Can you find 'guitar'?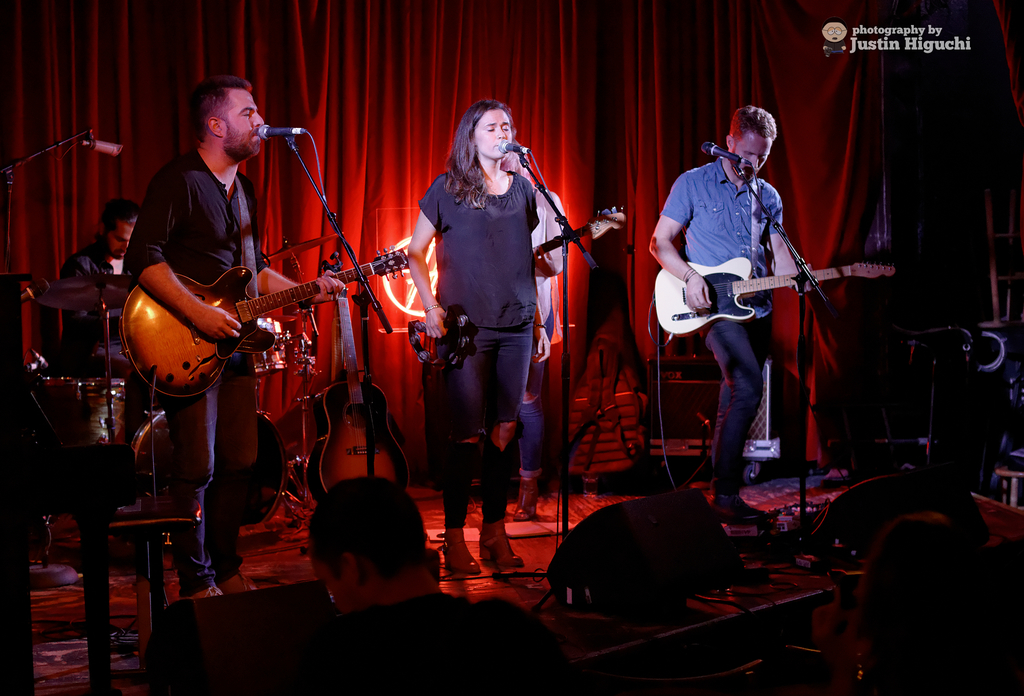
Yes, bounding box: select_region(646, 242, 905, 344).
